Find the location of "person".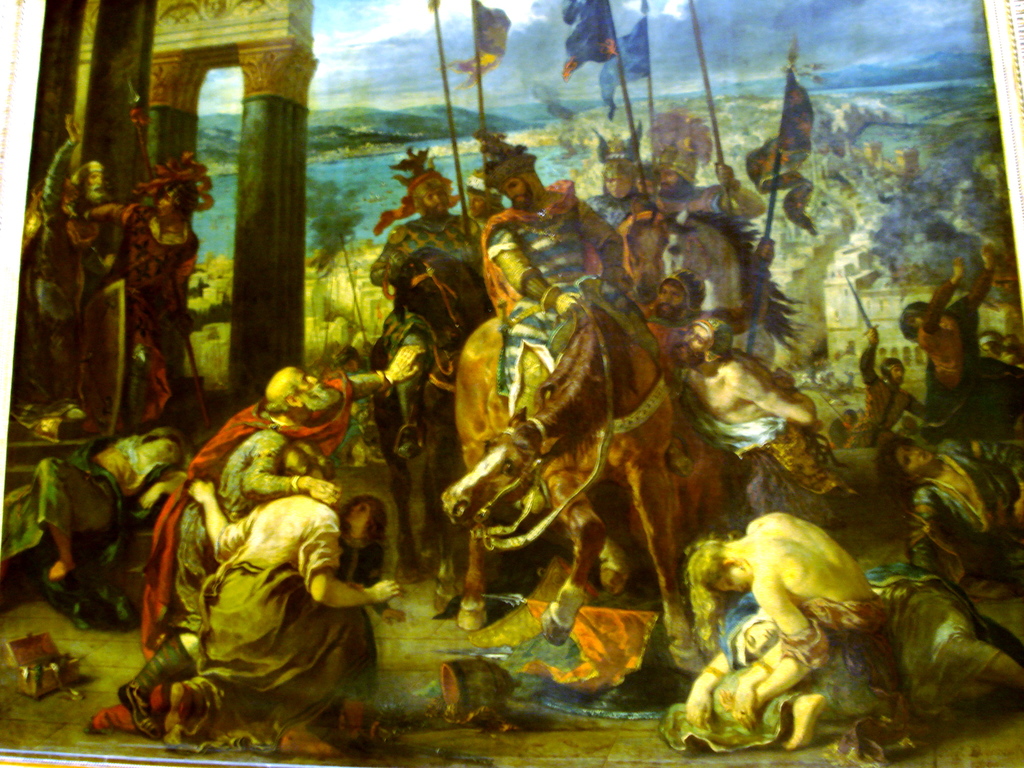
Location: box(0, 426, 190, 631).
